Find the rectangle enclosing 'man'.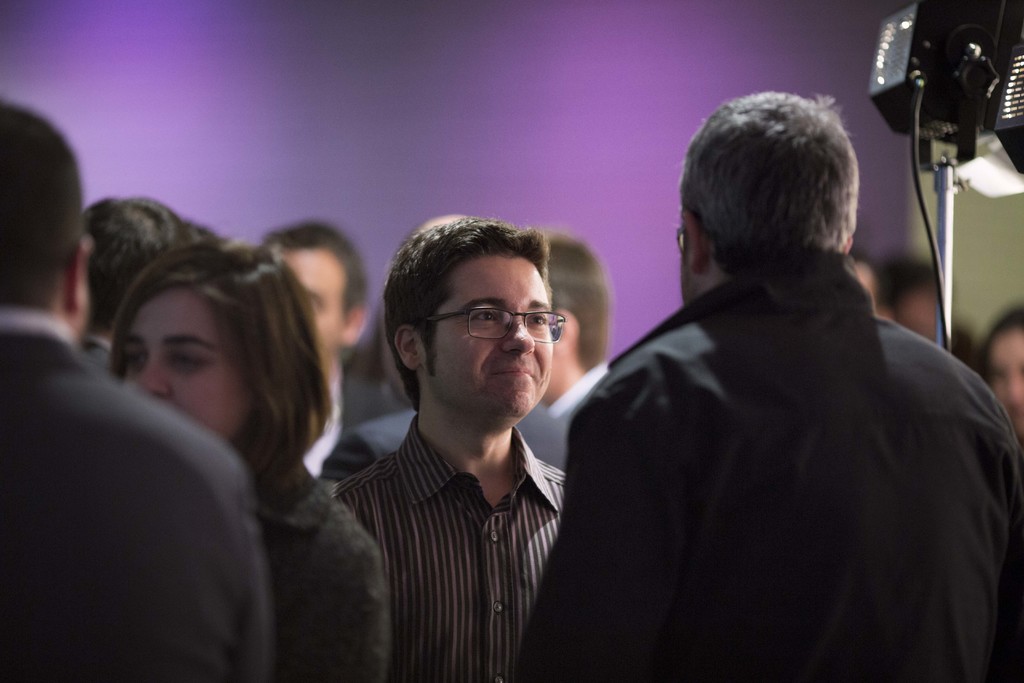
l=72, t=195, r=194, b=377.
